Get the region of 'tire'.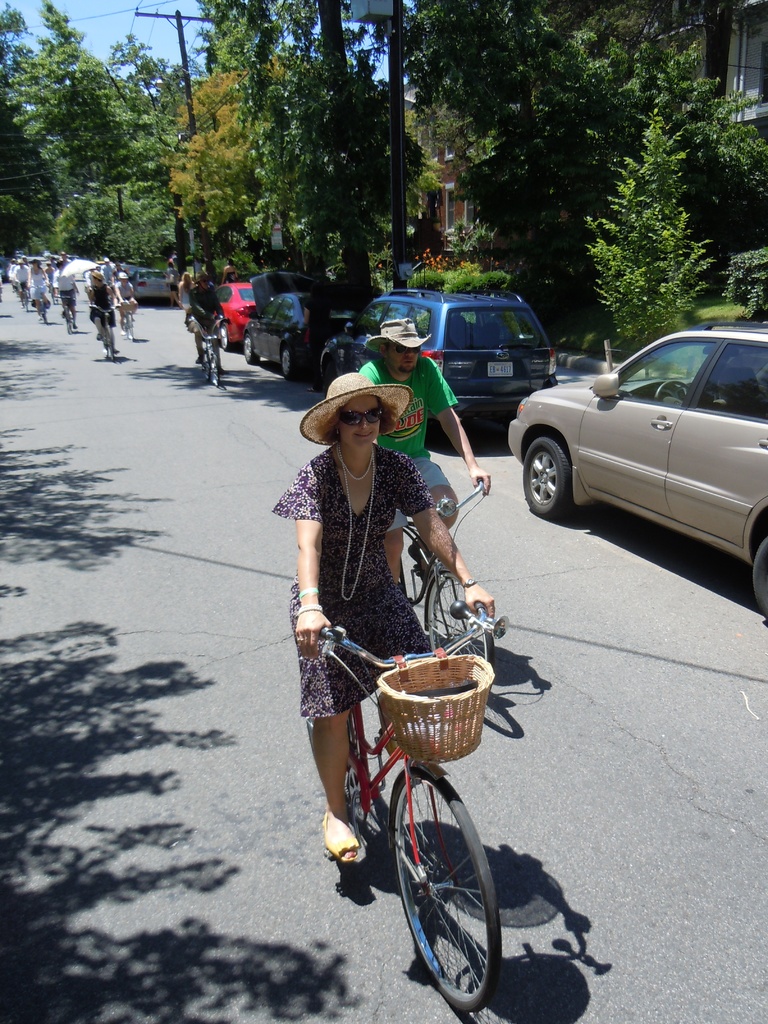
bbox(276, 340, 296, 381).
